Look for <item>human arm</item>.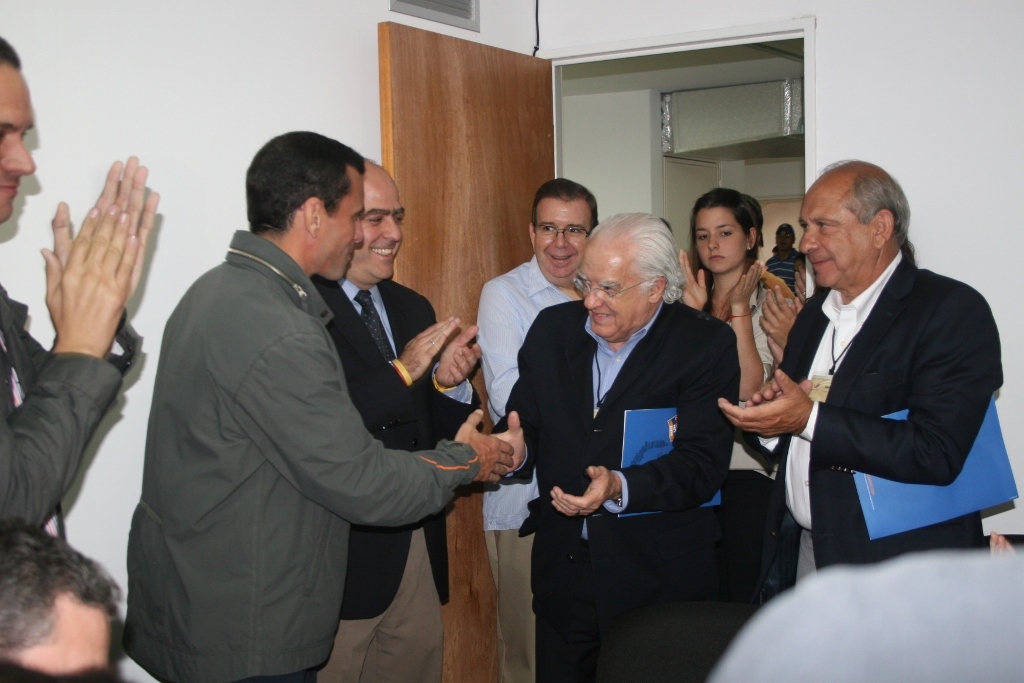
Found: 766/336/794/373.
